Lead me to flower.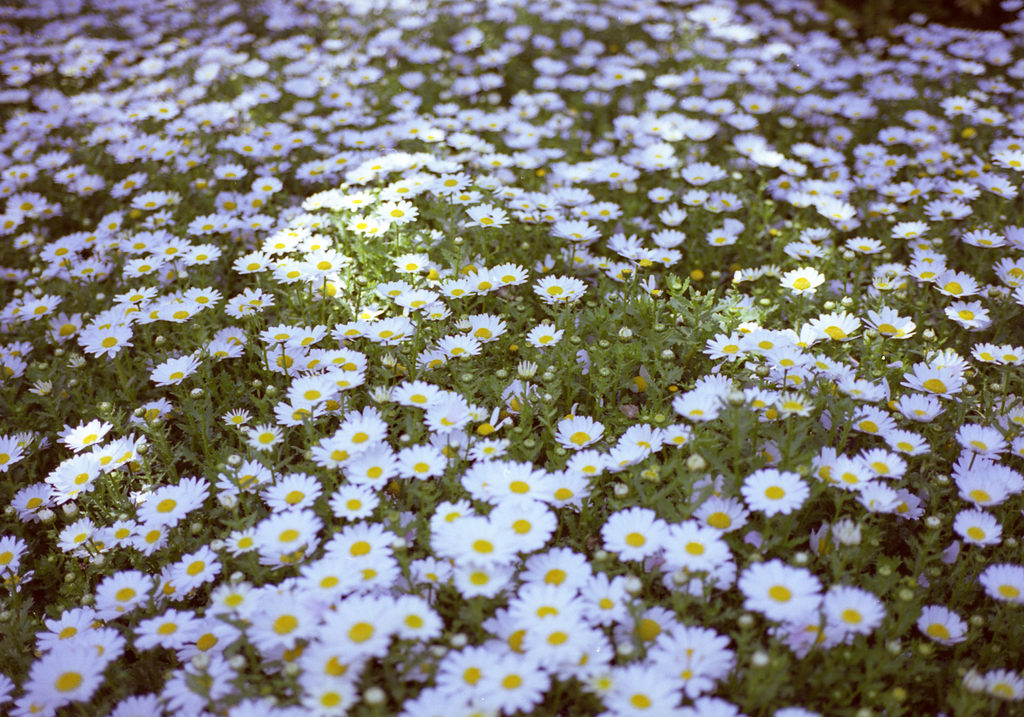
Lead to <box>151,353,201,384</box>.
